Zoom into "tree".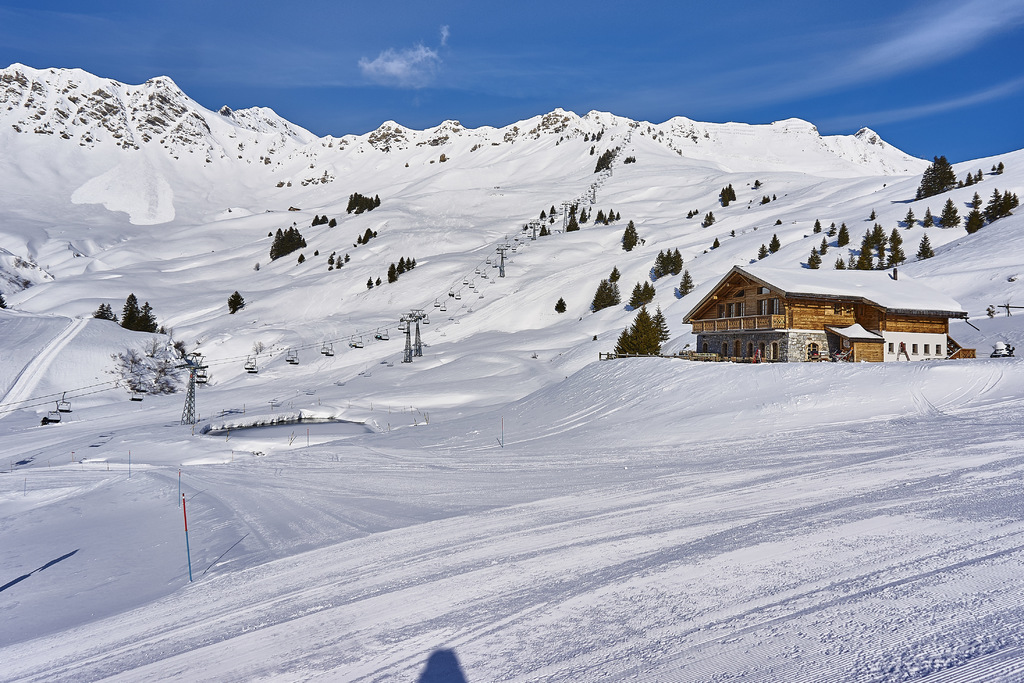
Zoom target: <region>614, 303, 669, 352</region>.
